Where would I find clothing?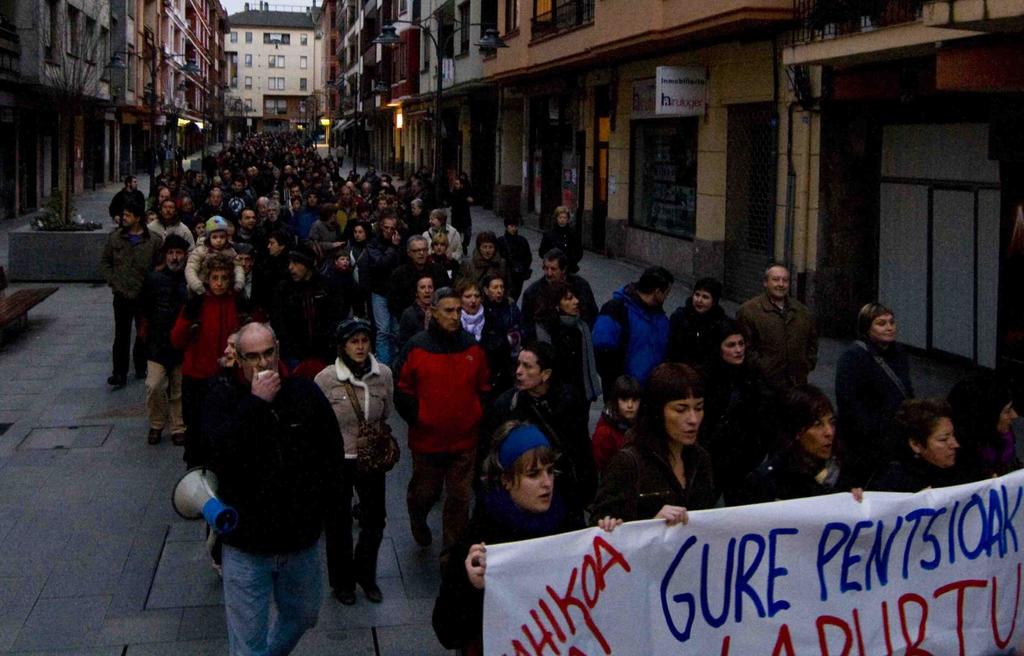
At rect(109, 184, 143, 221).
